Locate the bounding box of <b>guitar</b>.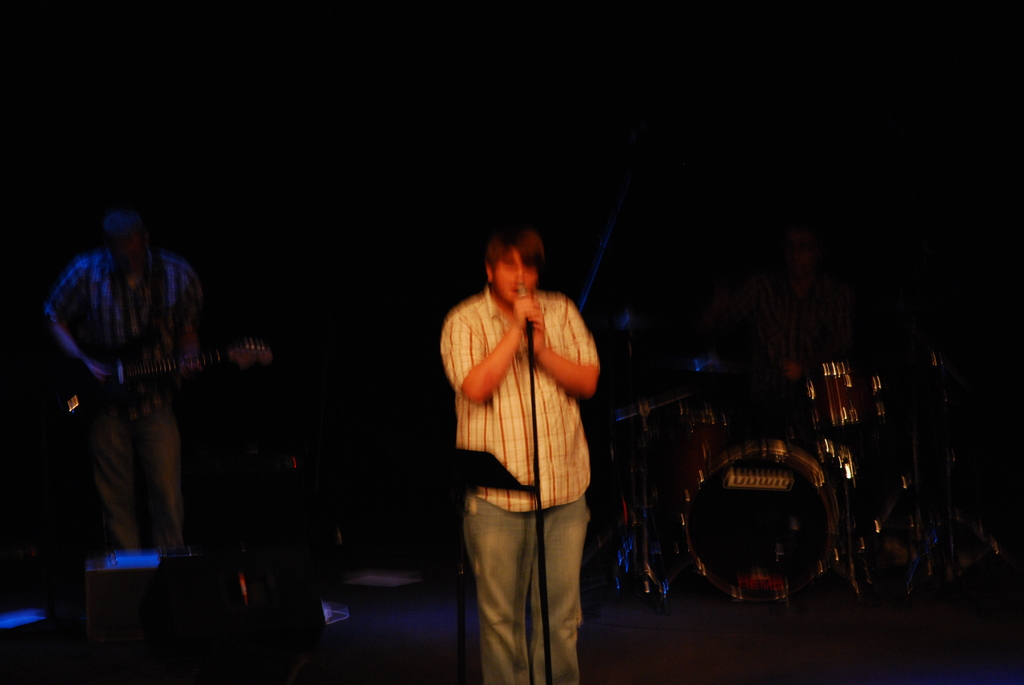
Bounding box: x1=60 y1=336 x2=275 y2=426.
